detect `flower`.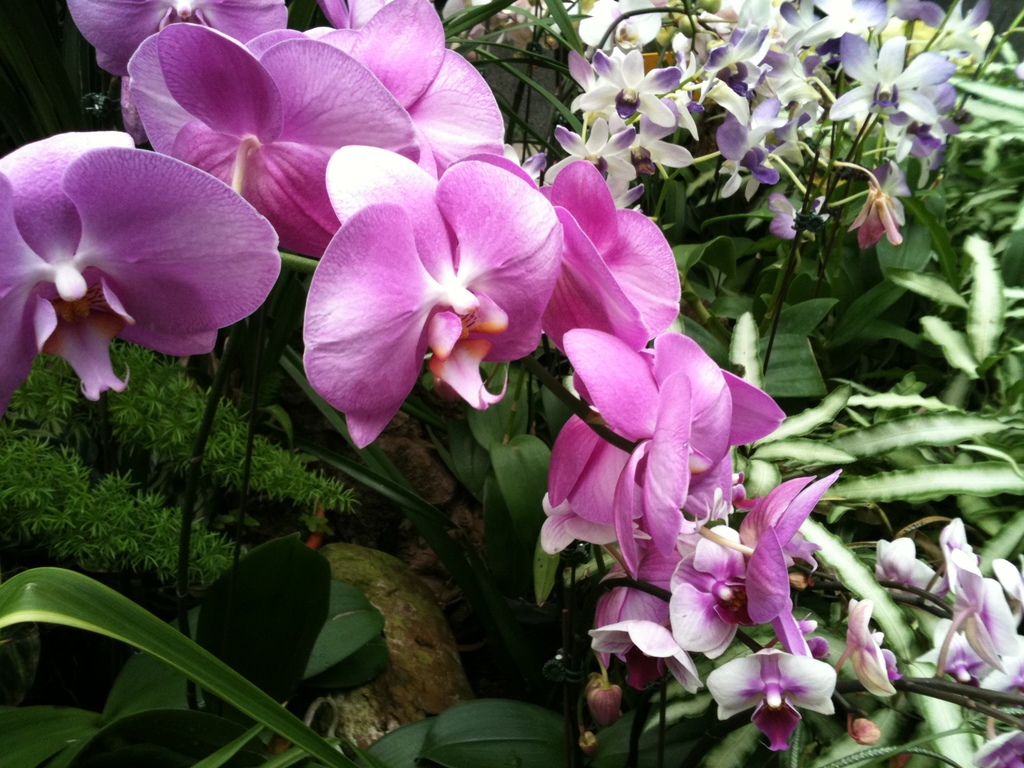
Detected at 20 117 266 388.
